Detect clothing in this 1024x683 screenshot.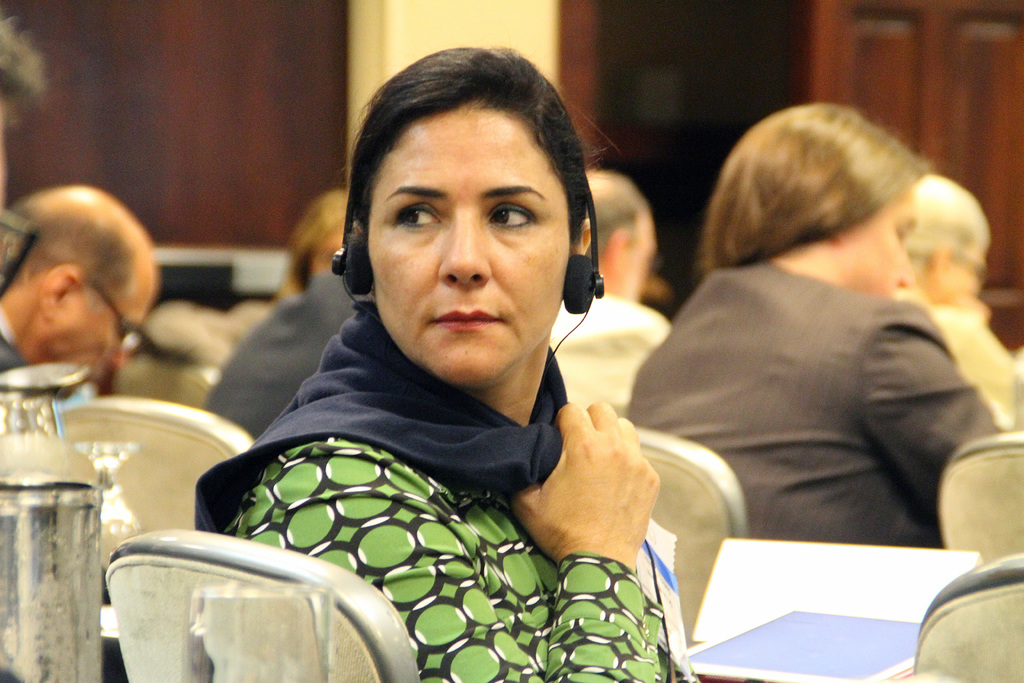
Detection: 0:307:28:375.
